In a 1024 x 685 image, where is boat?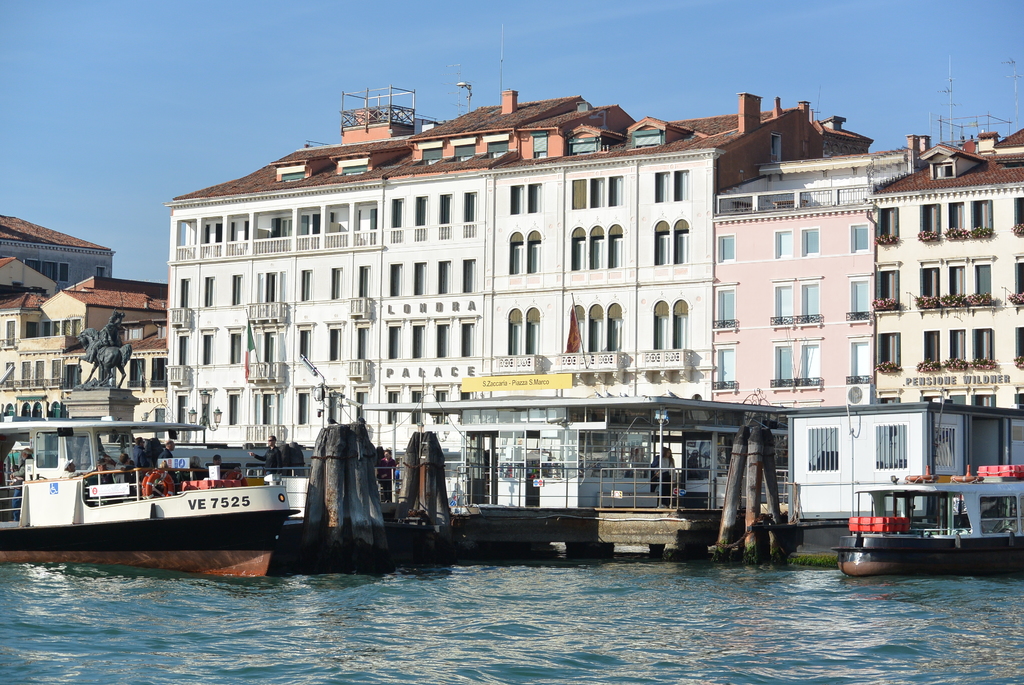
{"left": 0, "top": 418, "right": 305, "bottom": 581}.
